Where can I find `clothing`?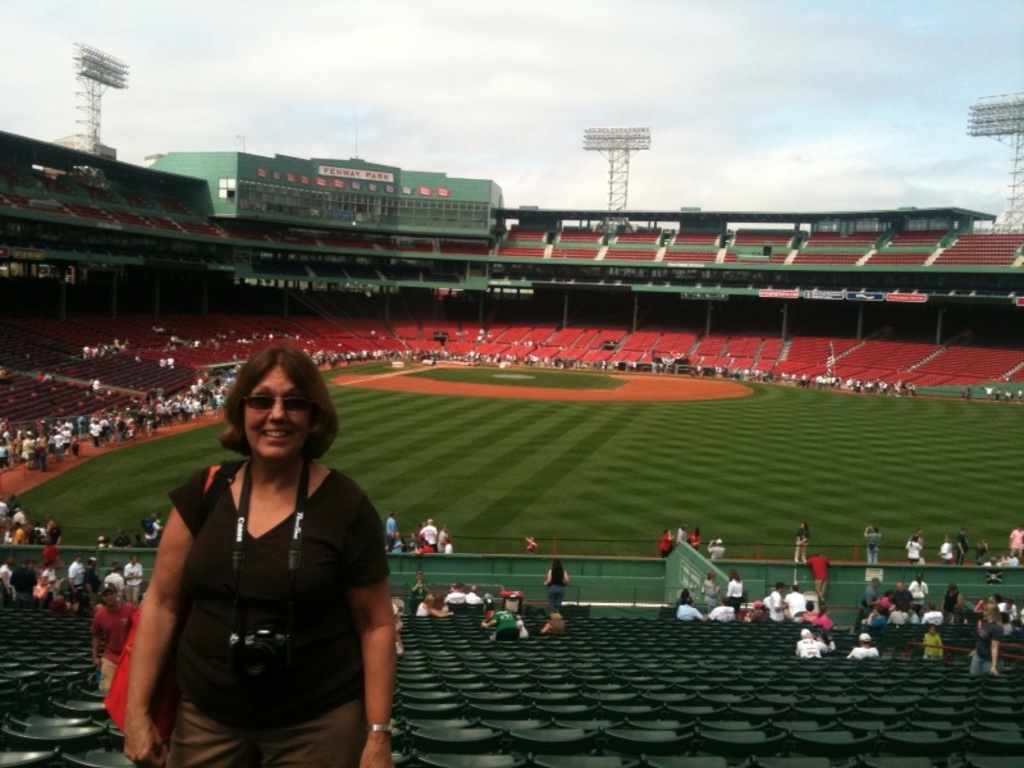
You can find it at box(426, 515, 448, 554).
